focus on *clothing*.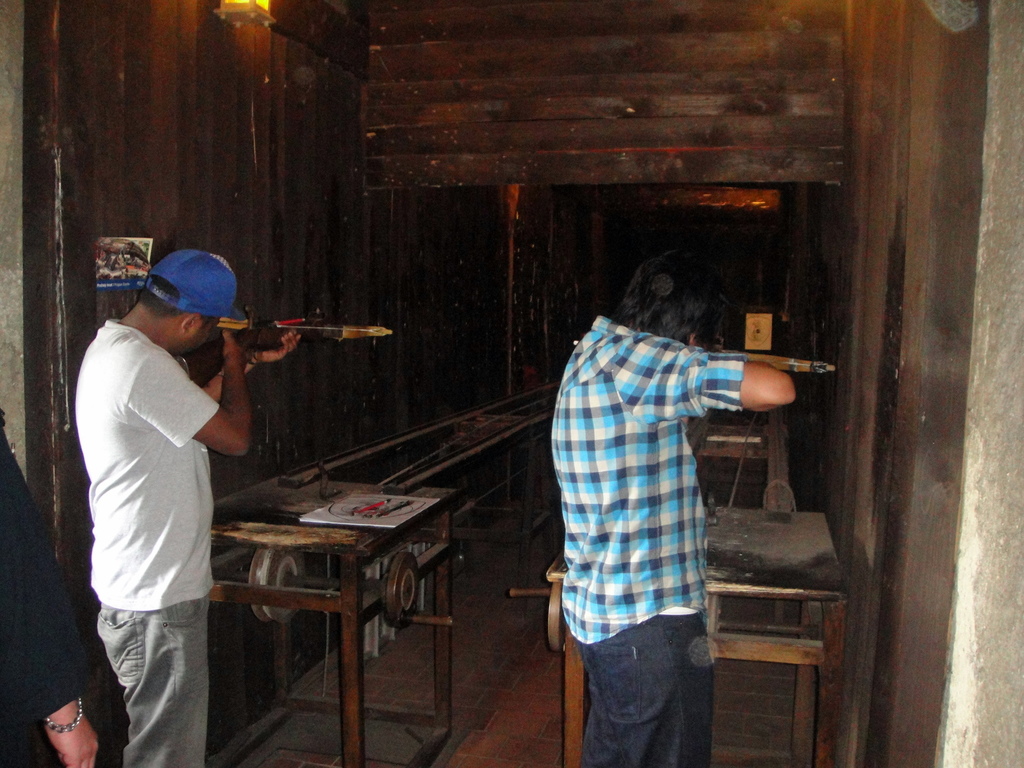
Focused at [x1=74, y1=312, x2=227, y2=767].
